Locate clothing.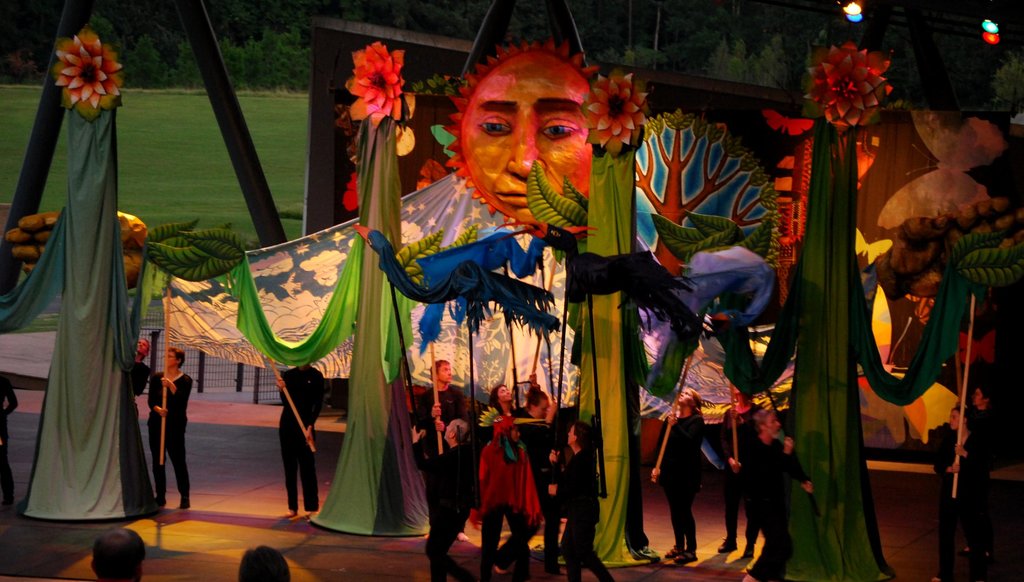
Bounding box: box=[742, 433, 810, 581].
